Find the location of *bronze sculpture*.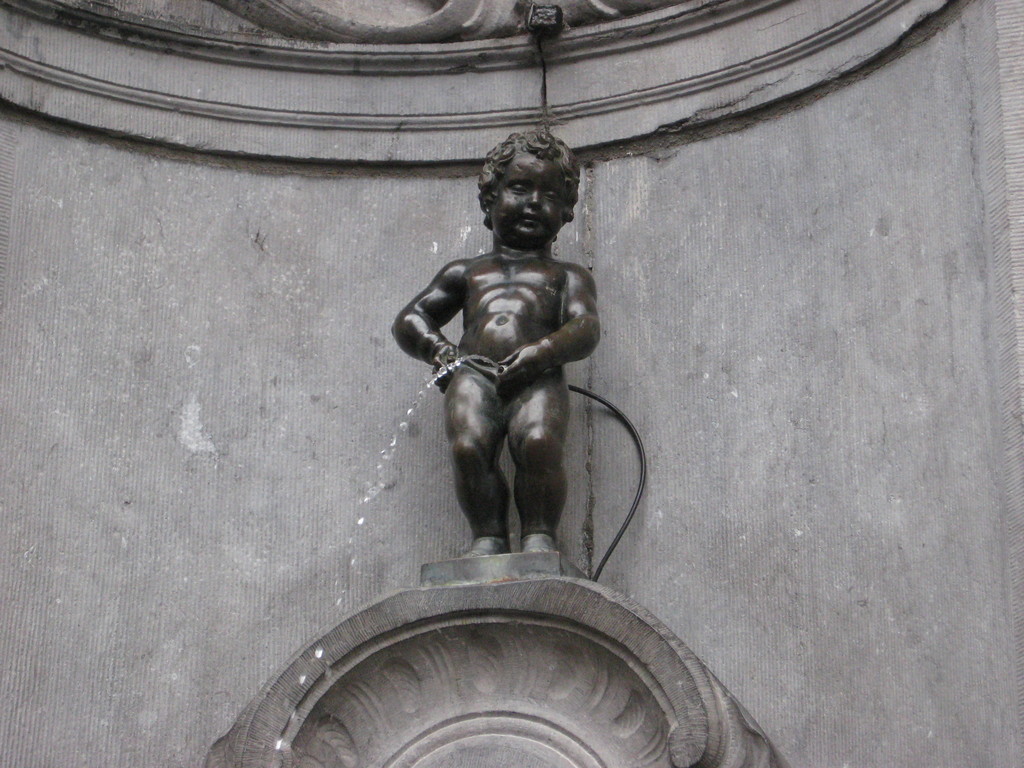
Location: 386/131/600/554.
